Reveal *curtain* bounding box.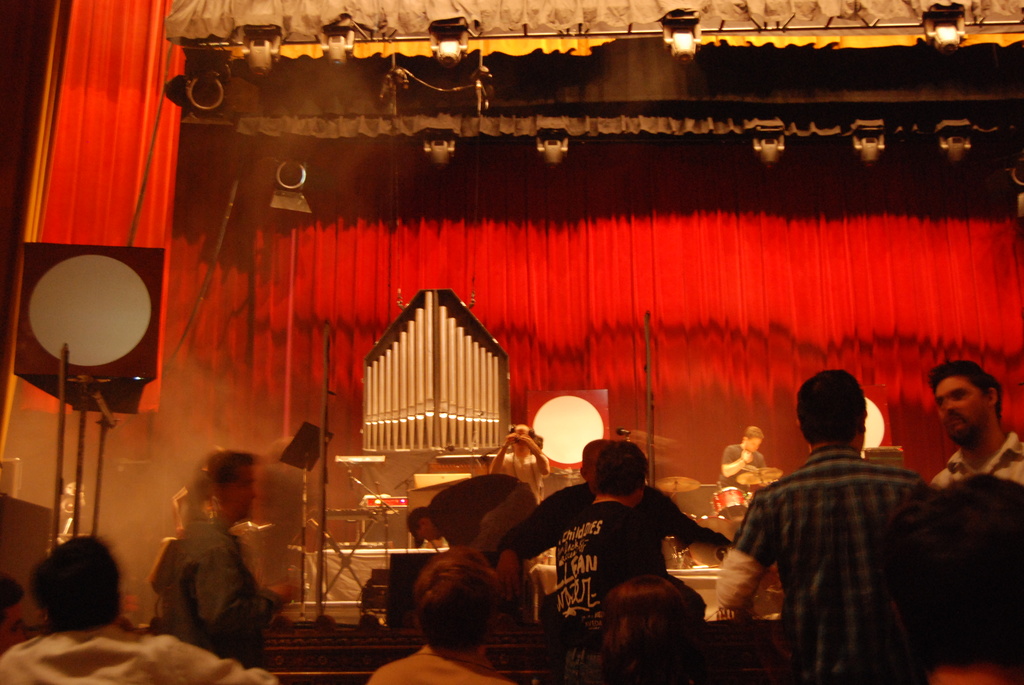
Revealed: detection(18, 8, 186, 407).
